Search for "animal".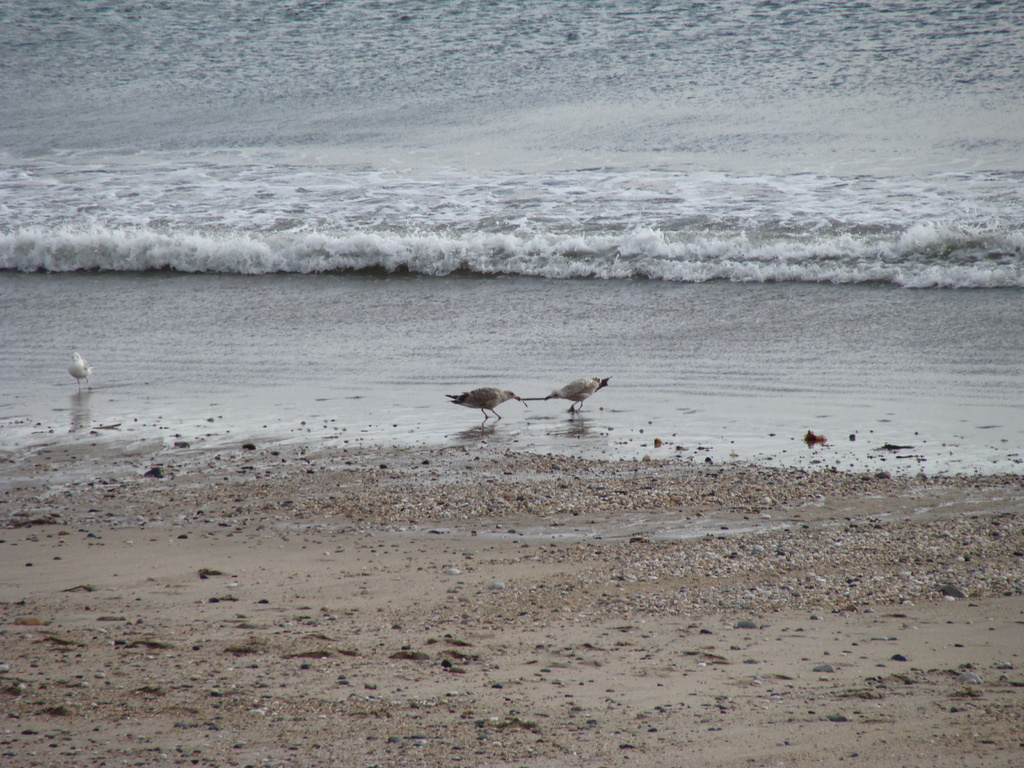
Found at crop(67, 352, 95, 390).
